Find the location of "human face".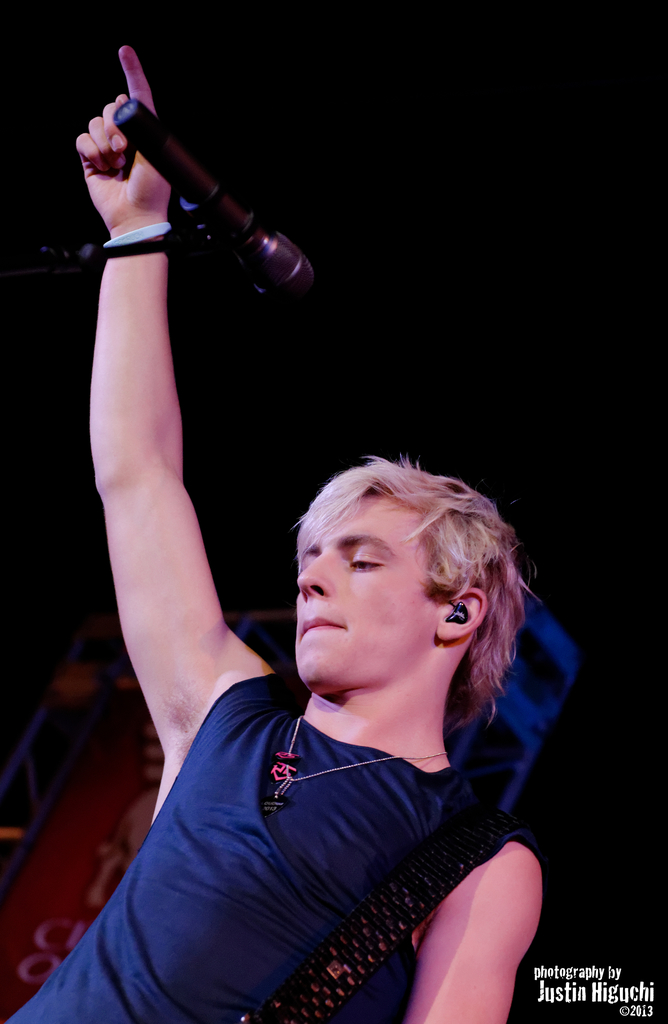
Location: (left=293, top=494, right=431, bottom=690).
